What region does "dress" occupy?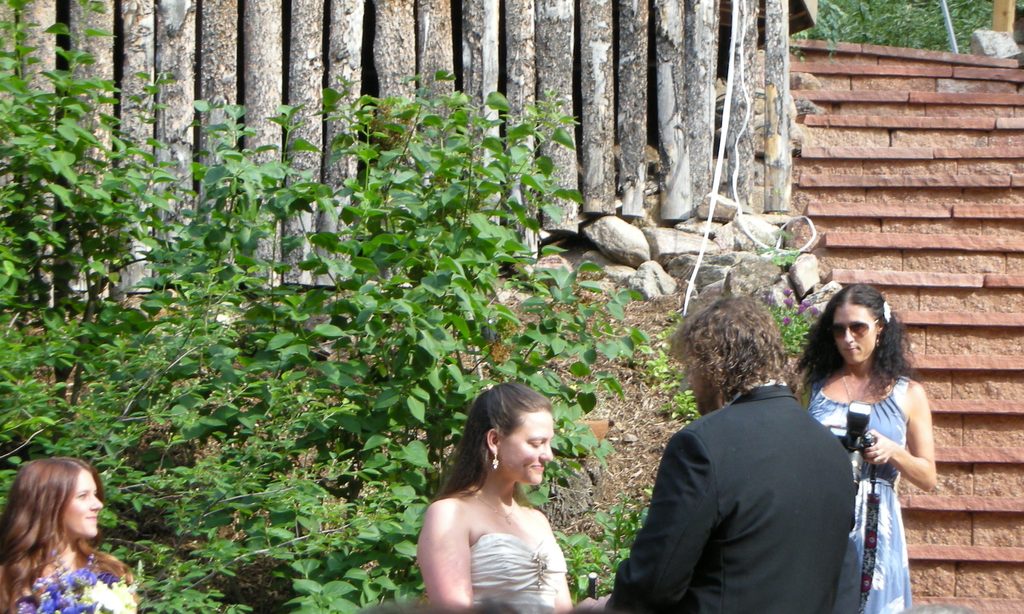
crop(467, 533, 566, 613).
